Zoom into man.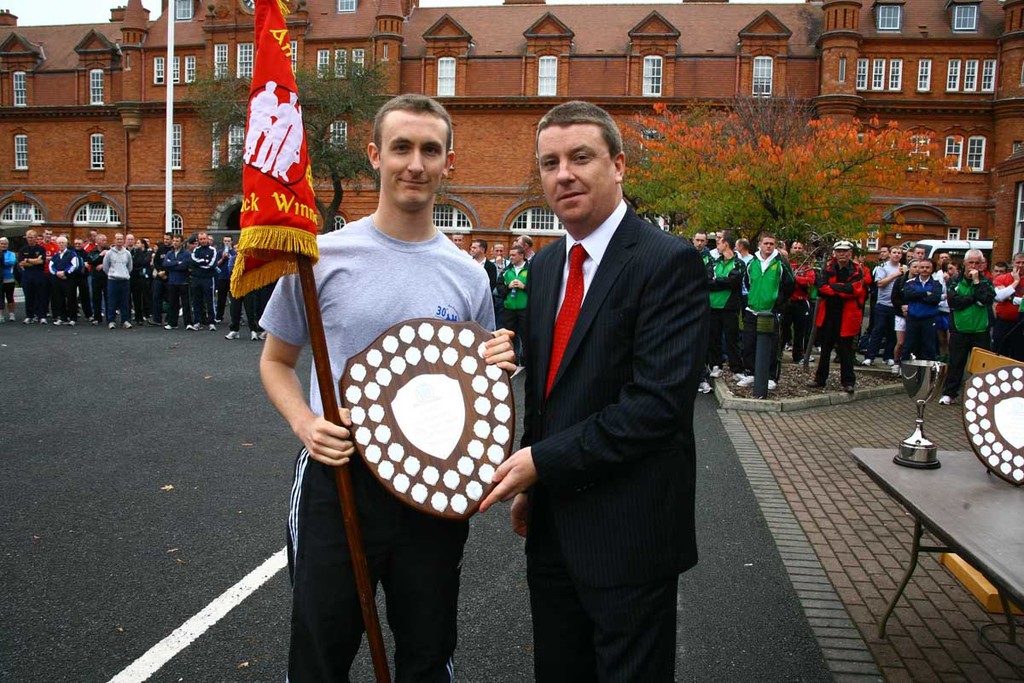
Zoom target: bbox=[475, 104, 713, 682].
